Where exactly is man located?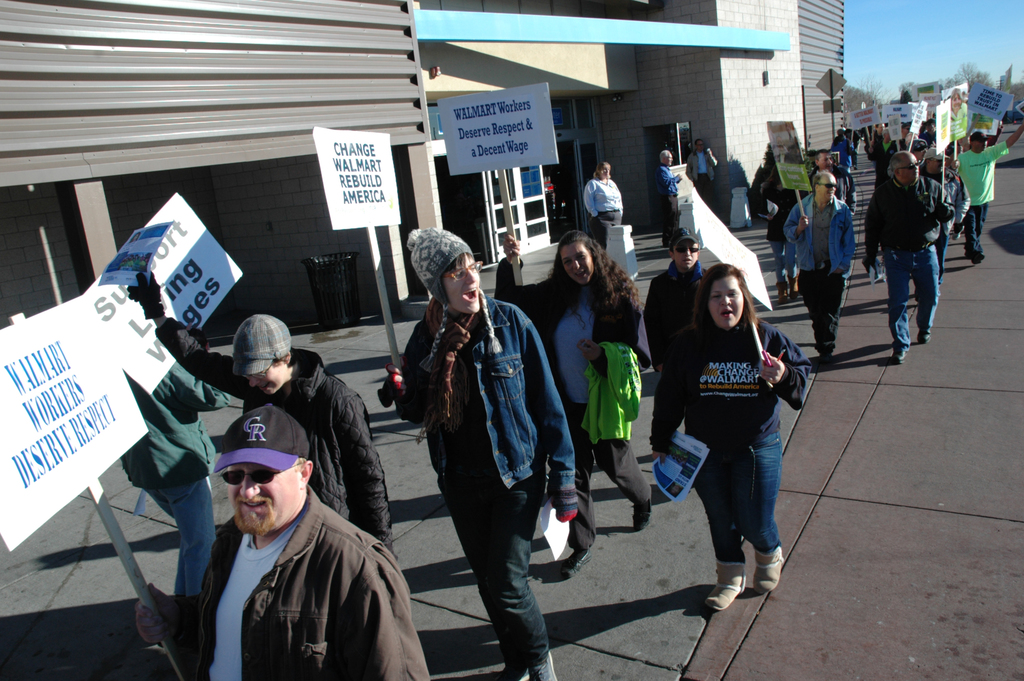
Its bounding box is x1=780, y1=169, x2=852, y2=372.
